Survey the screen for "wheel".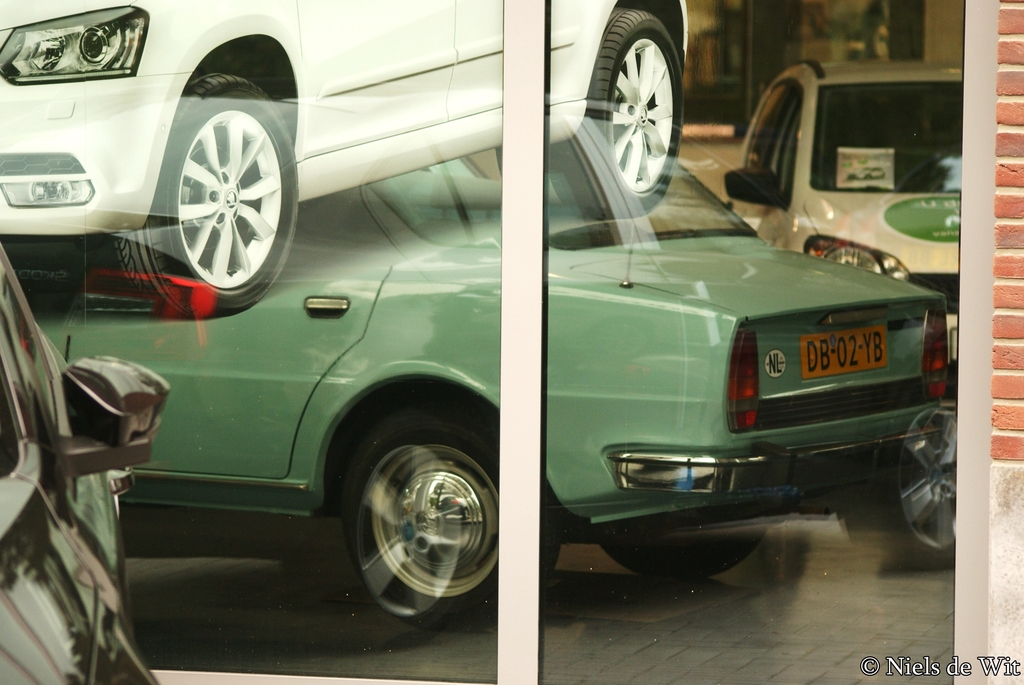
Survey found: locate(339, 411, 563, 625).
